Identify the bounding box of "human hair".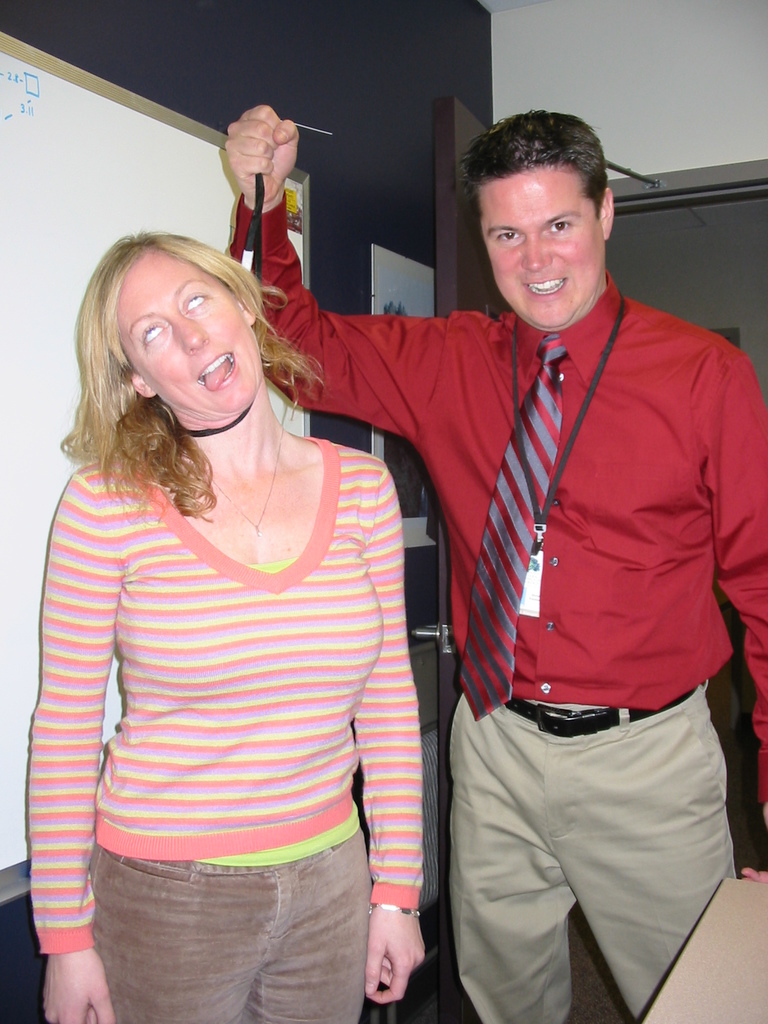
<region>463, 106, 610, 207</region>.
